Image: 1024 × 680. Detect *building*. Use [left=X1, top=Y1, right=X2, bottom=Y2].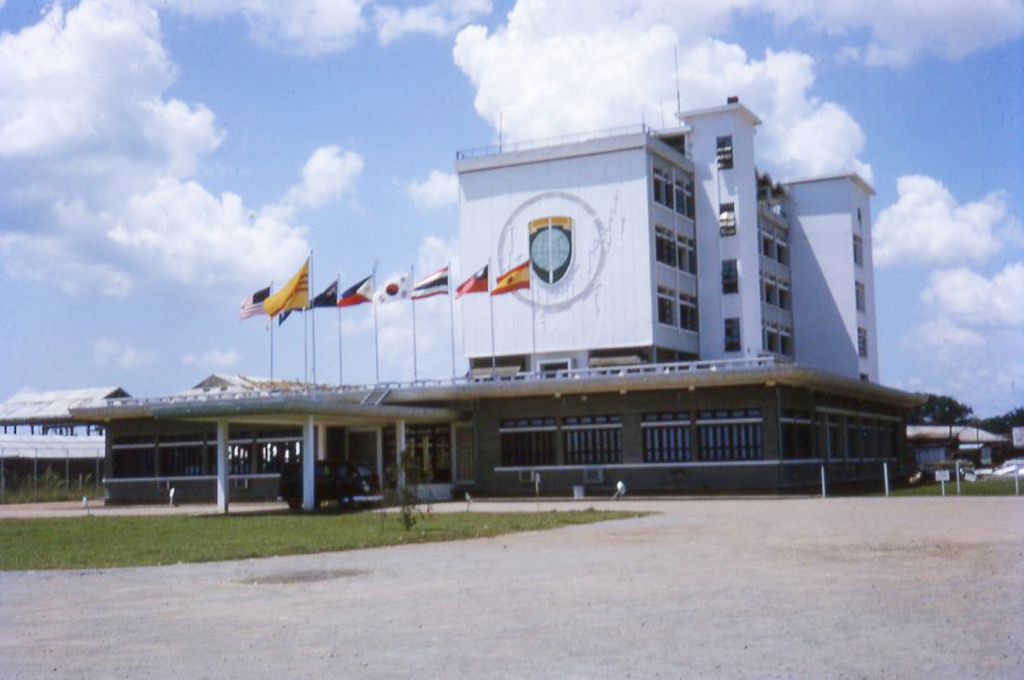
[left=4, top=96, right=1011, bottom=526].
